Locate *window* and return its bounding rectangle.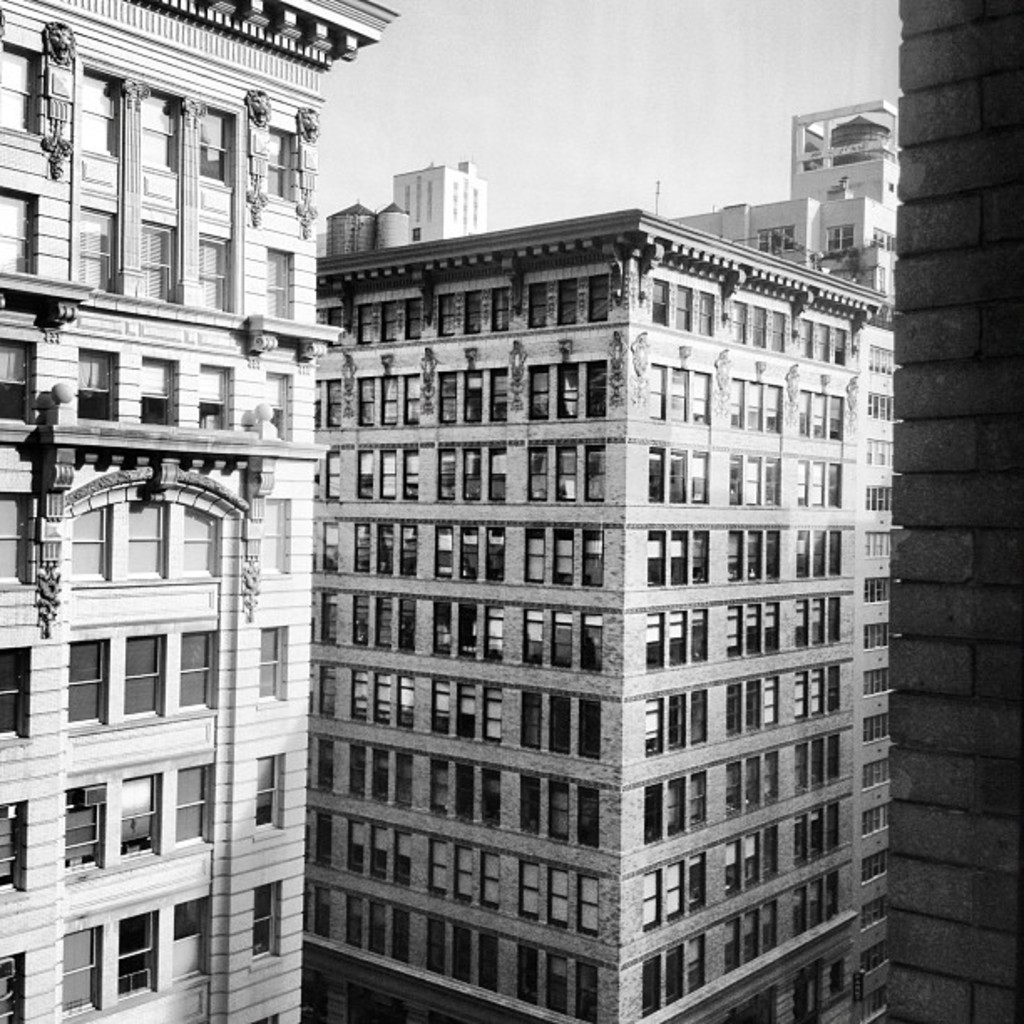
bbox(129, 82, 179, 171).
